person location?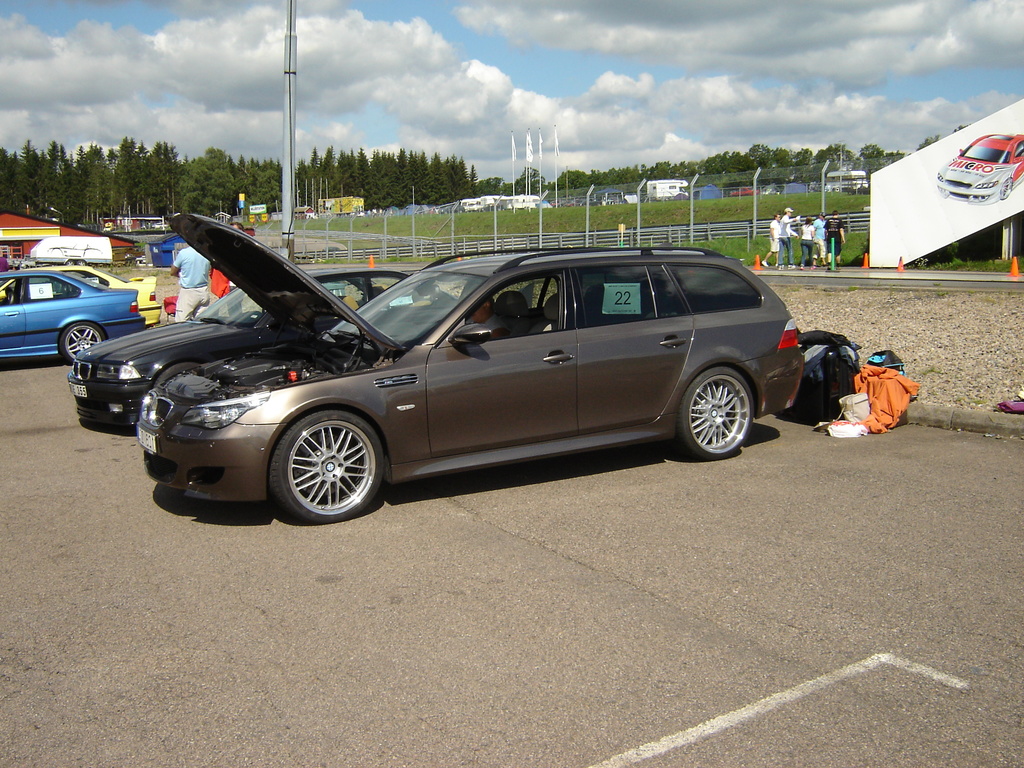
bbox=[813, 212, 827, 269]
